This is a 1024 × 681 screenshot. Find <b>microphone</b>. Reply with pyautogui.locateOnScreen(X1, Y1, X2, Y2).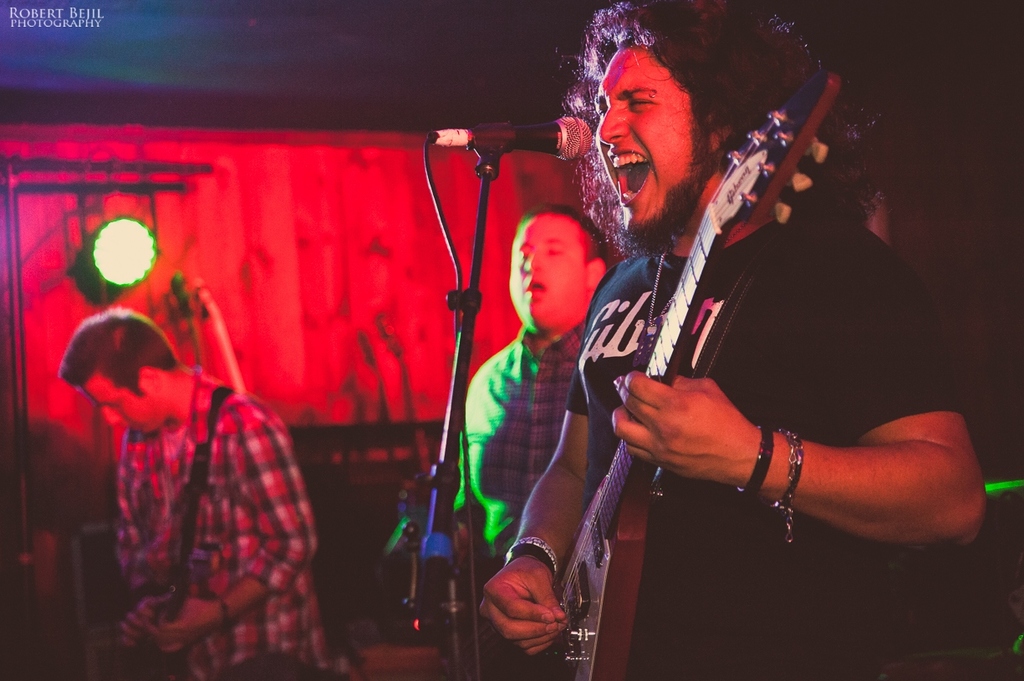
pyautogui.locateOnScreen(430, 113, 594, 165).
